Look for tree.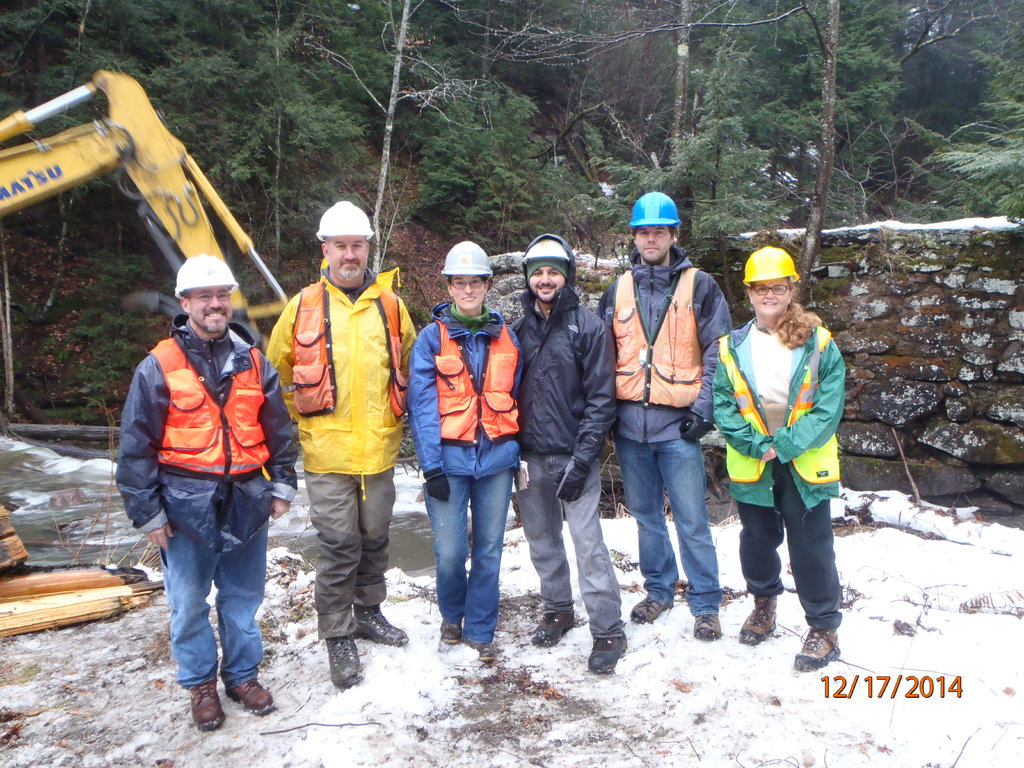
Found: pyautogui.locateOnScreen(612, 0, 781, 241).
